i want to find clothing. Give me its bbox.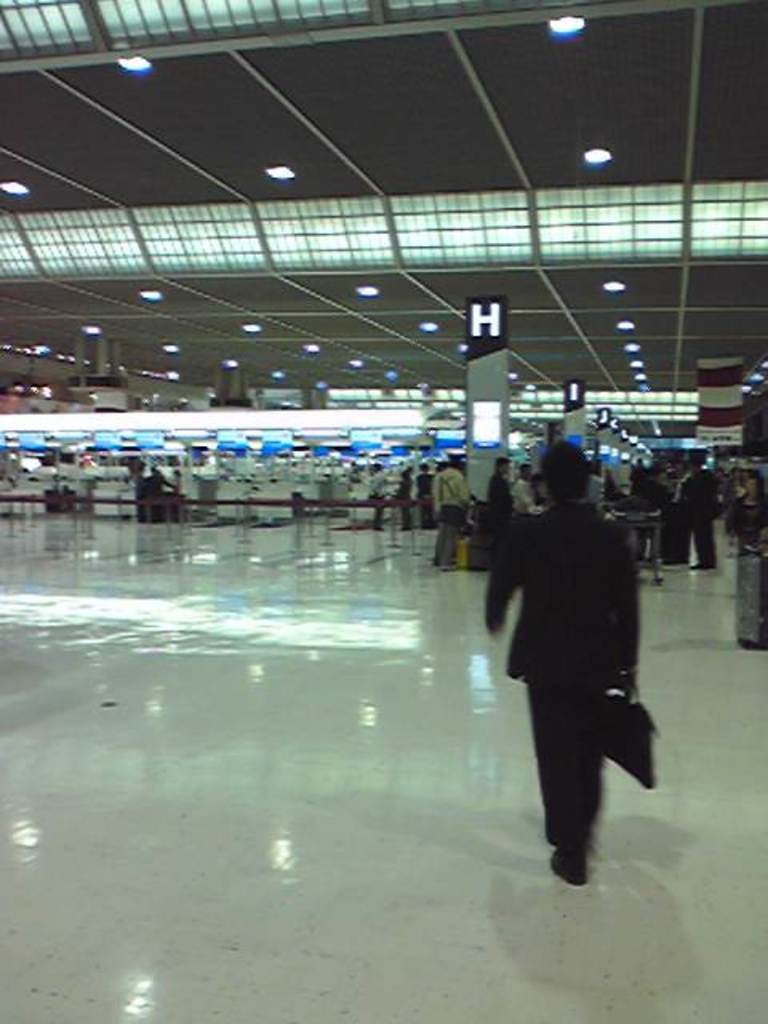
<bbox>371, 469, 389, 526</bbox>.
